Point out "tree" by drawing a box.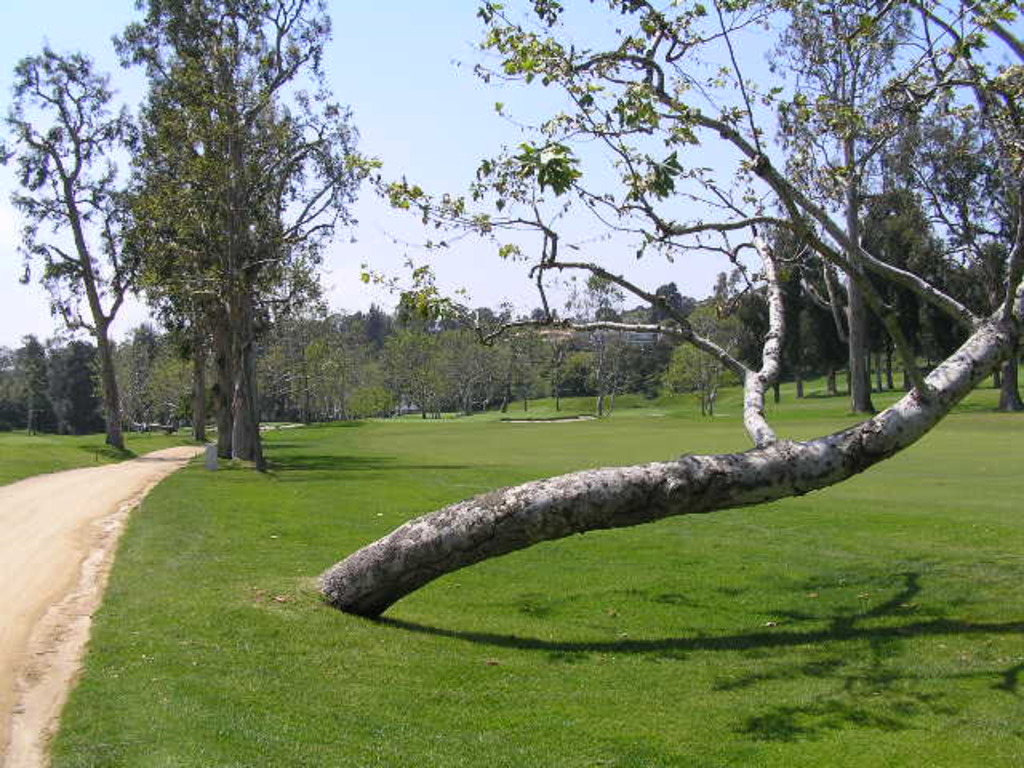
box(651, 283, 683, 347).
